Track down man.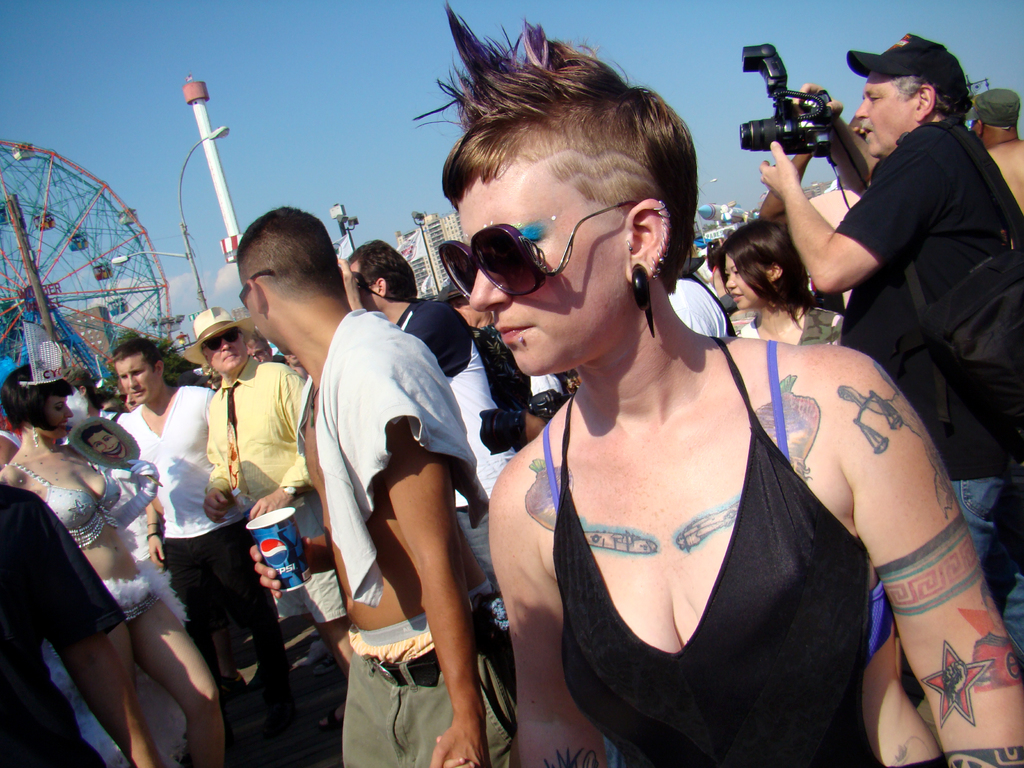
Tracked to 202,308,334,730.
